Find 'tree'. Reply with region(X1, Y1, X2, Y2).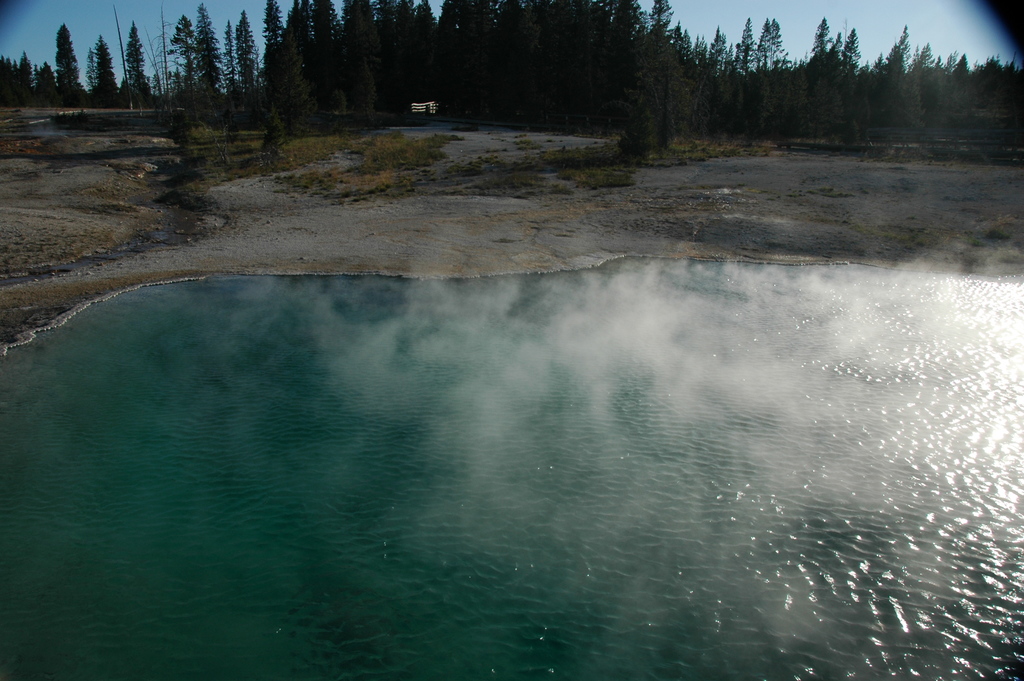
region(955, 54, 971, 73).
